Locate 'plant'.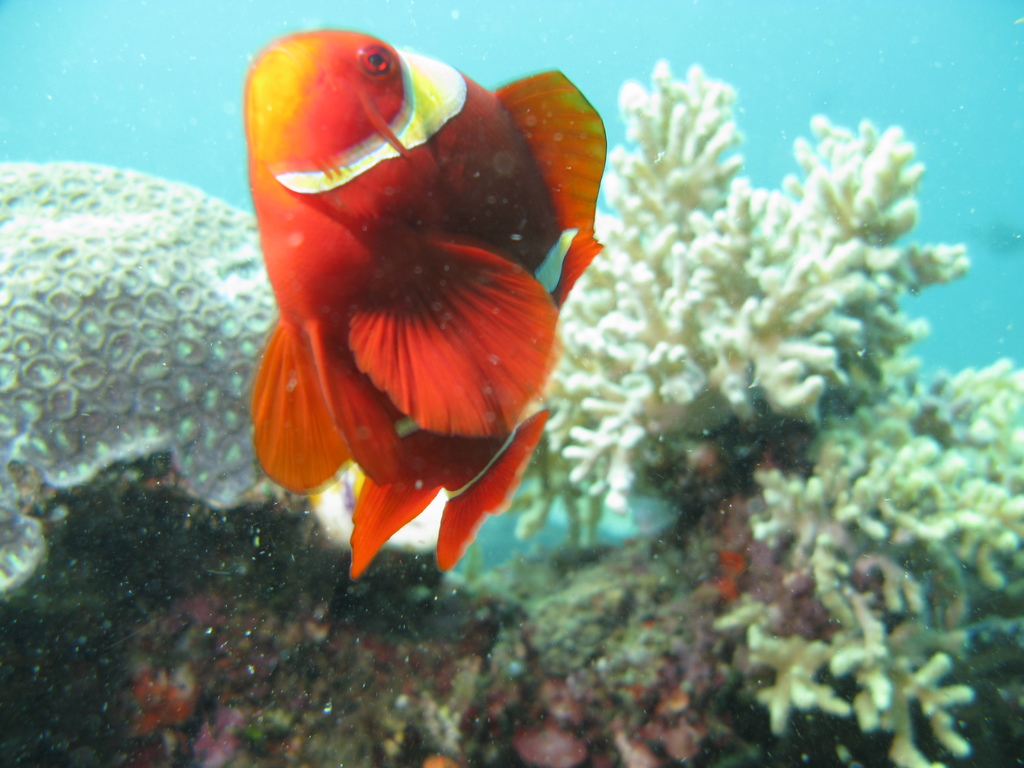
Bounding box: bbox(492, 26, 963, 543).
